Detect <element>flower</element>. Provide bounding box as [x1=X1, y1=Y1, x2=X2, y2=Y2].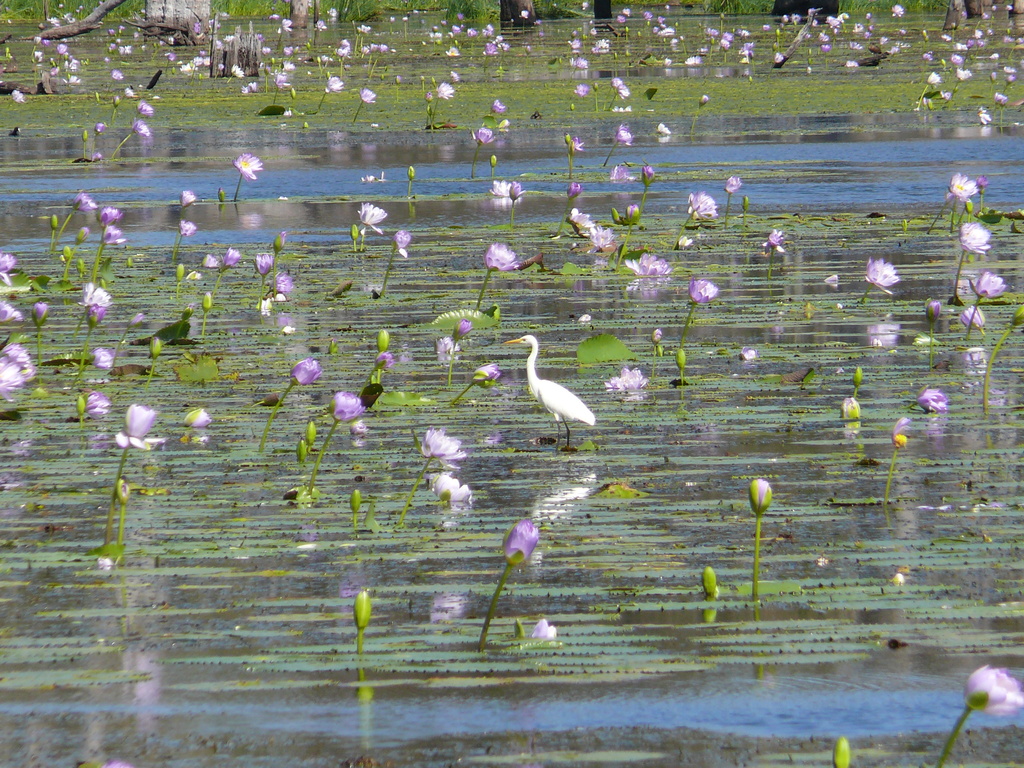
[x1=255, y1=252, x2=273, y2=276].
